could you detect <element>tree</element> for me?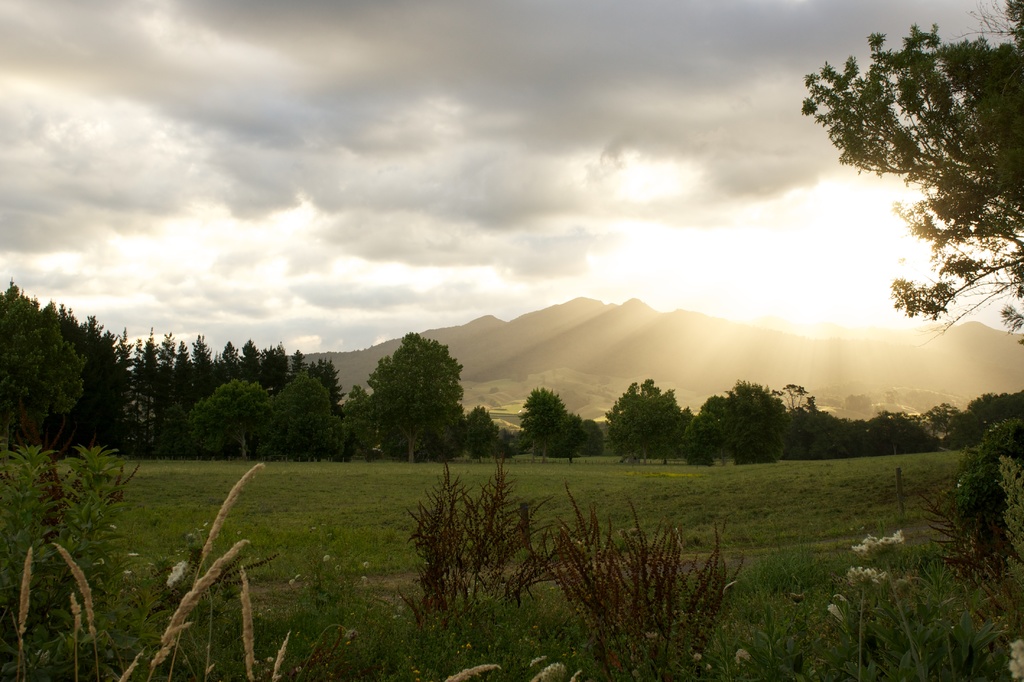
Detection result: bbox=(336, 384, 371, 457).
